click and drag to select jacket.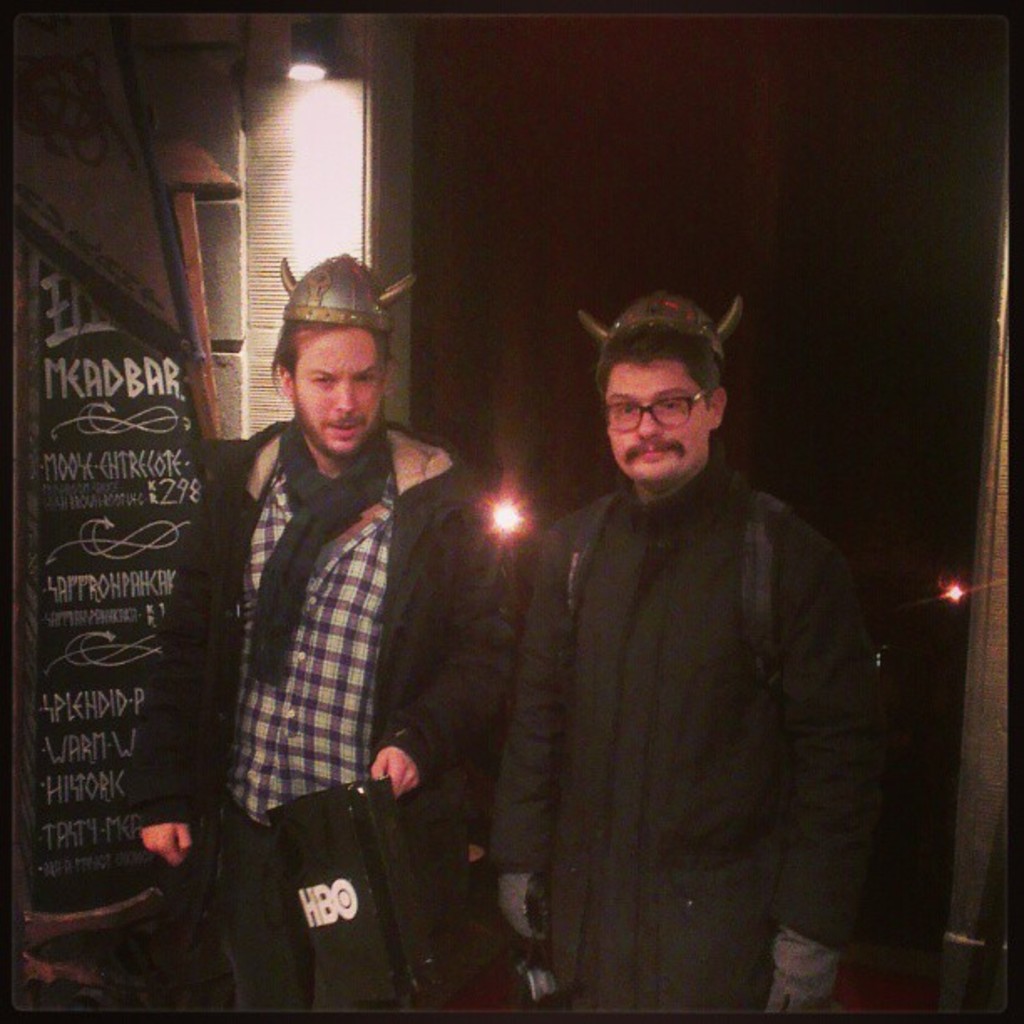
Selection: box=[124, 422, 527, 910].
